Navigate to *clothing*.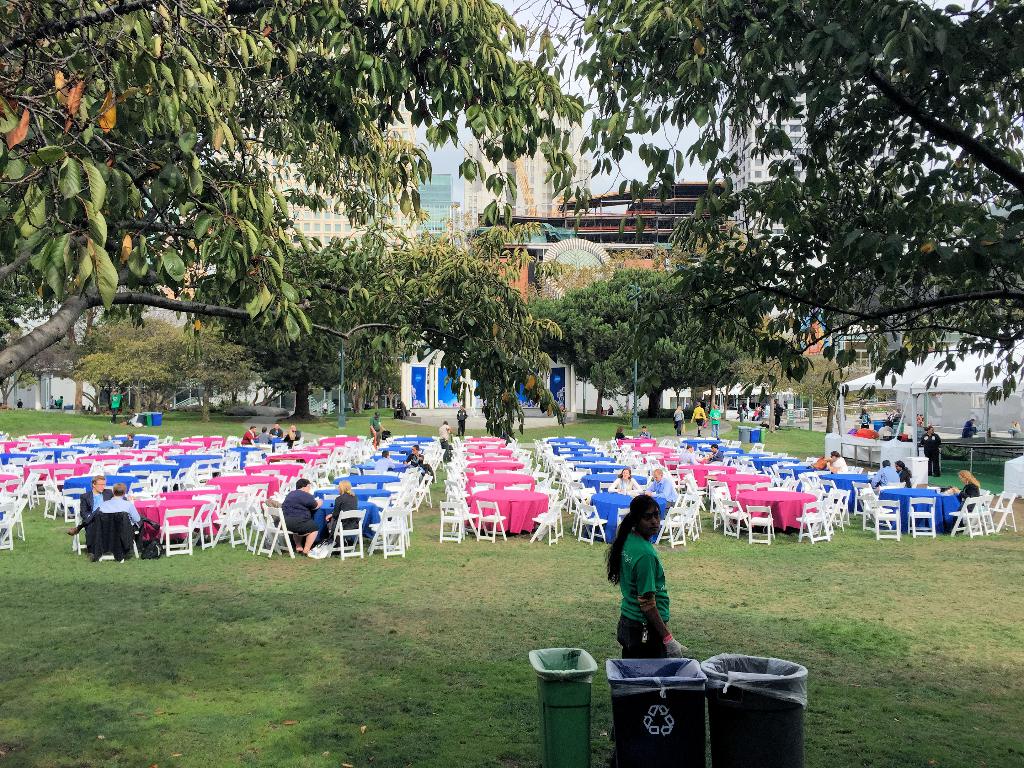
Navigation target: <region>53, 397, 65, 410</region>.
